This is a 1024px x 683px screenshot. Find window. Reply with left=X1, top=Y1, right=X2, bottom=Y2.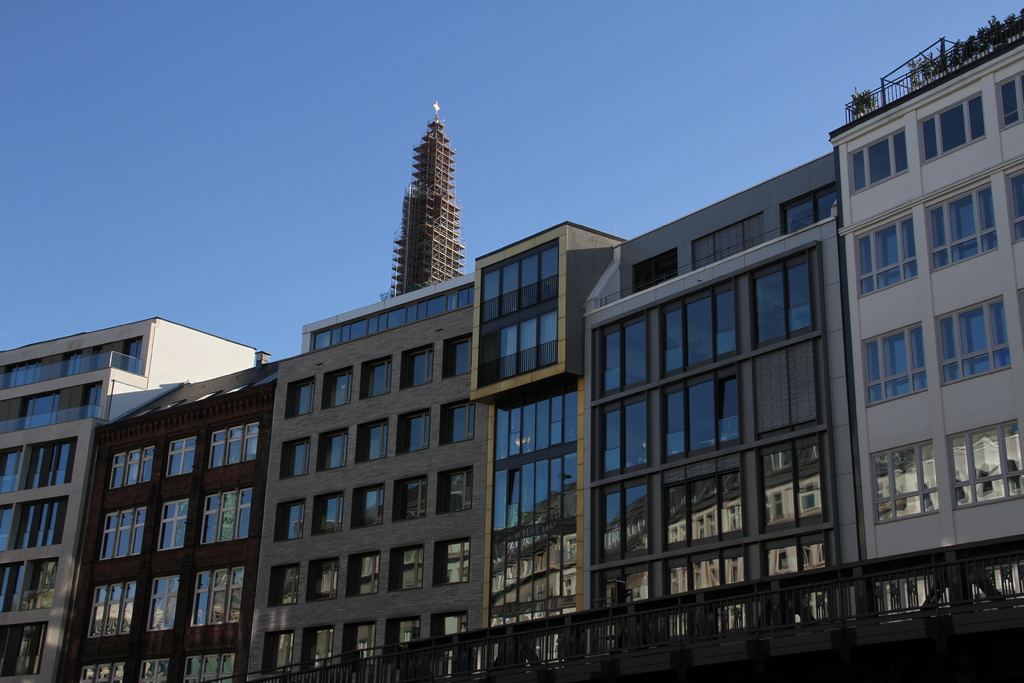
left=1, top=504, right=12, bottom=550.
